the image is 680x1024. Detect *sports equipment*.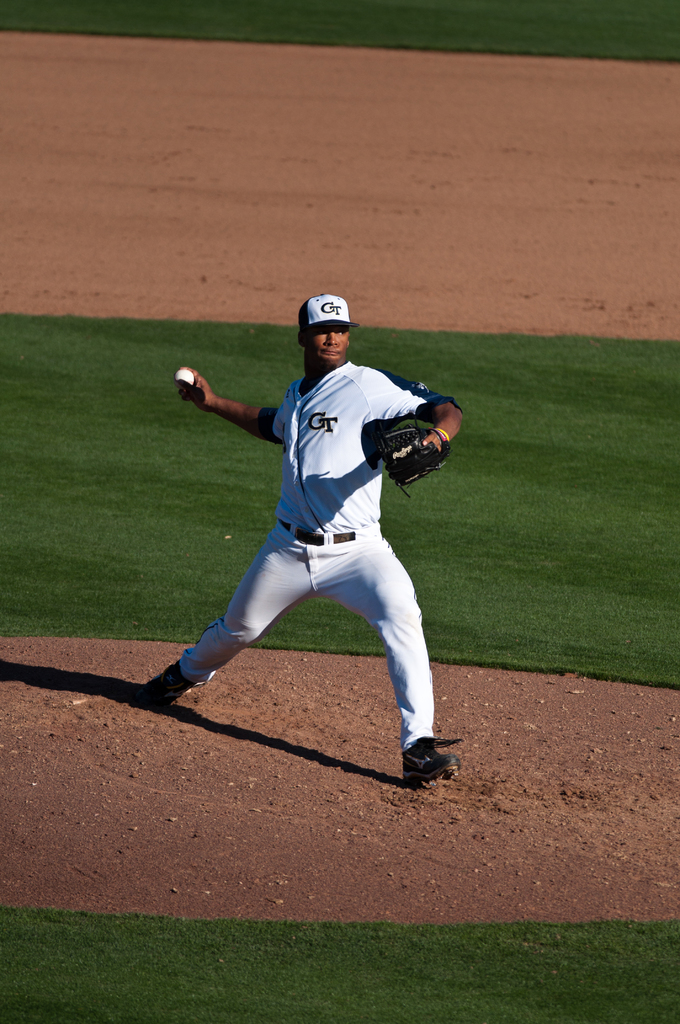
Detection: box=[401, 732, 464, 794].
